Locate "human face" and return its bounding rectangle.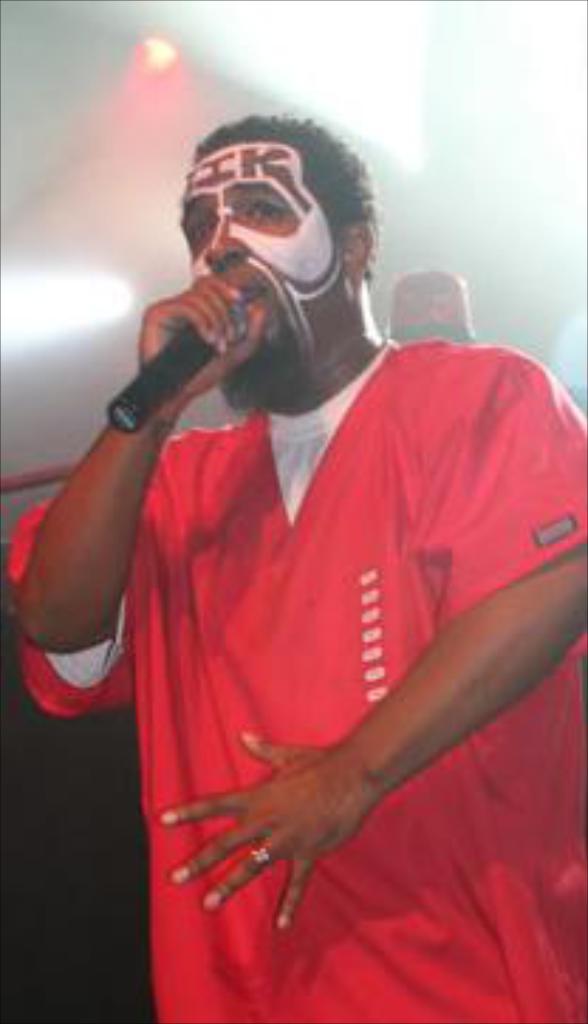
Rect(175, 141, 356, 419).
